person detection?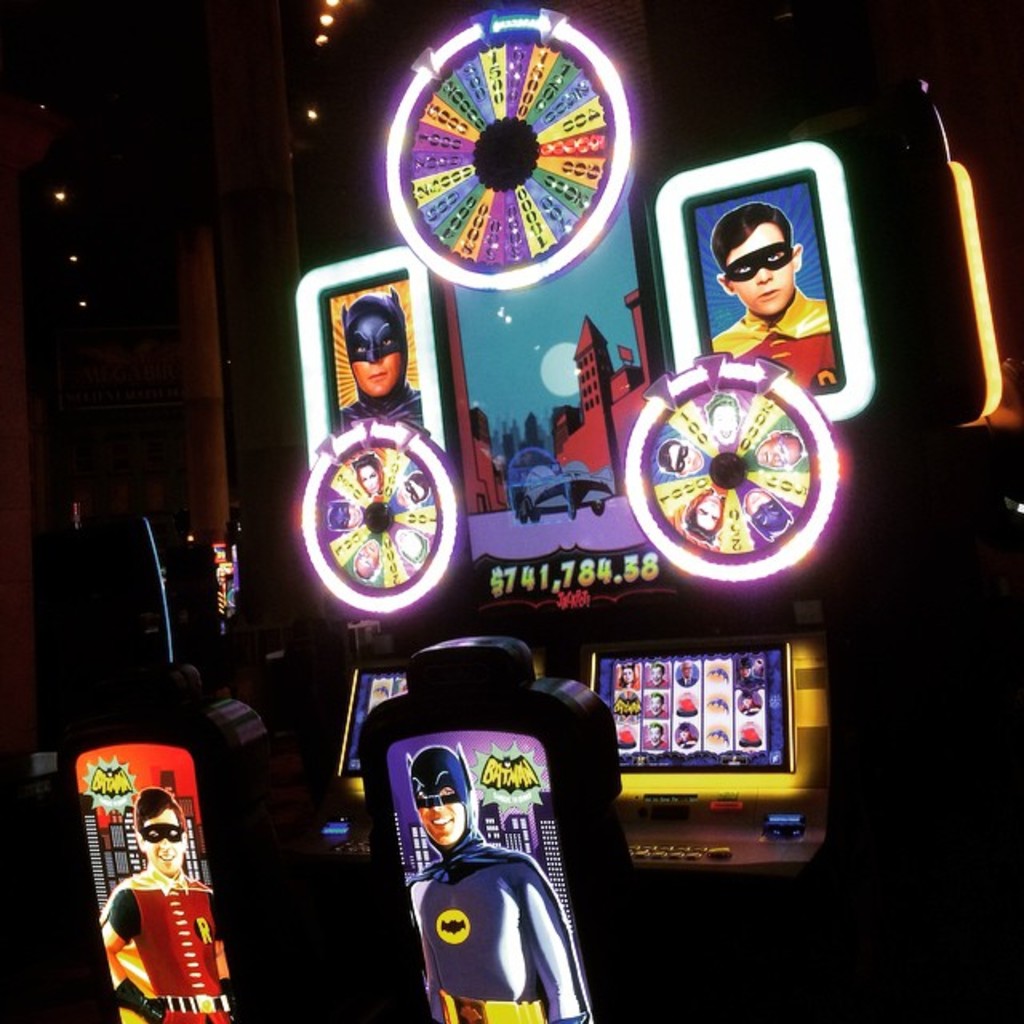
397:530:421:562
